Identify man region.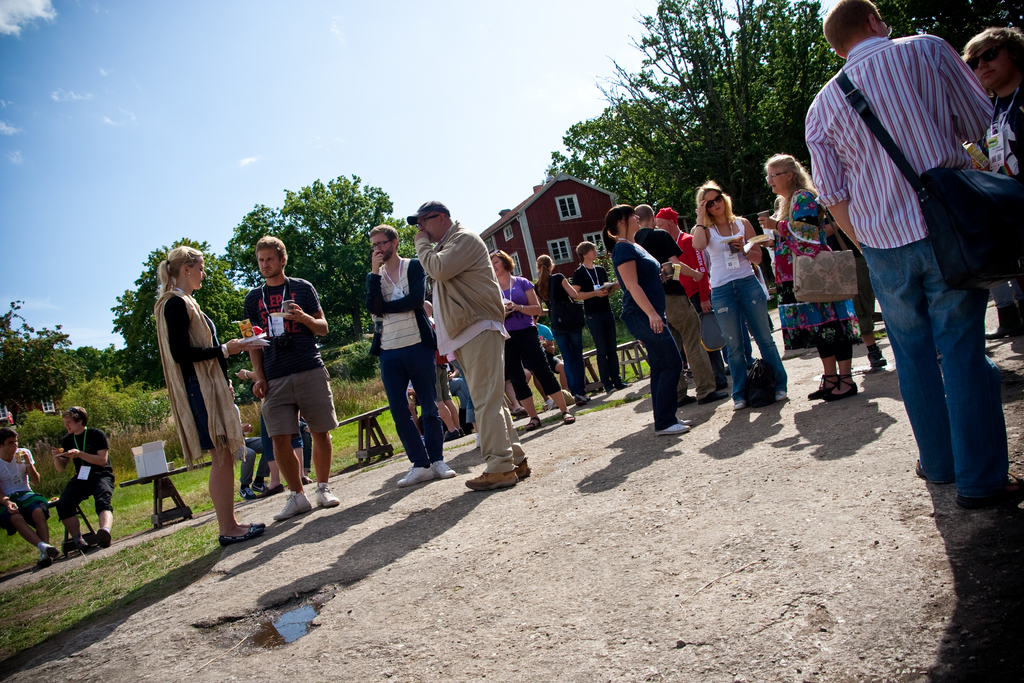
Region: (left=239, top=236, right=336, bottom=520).
